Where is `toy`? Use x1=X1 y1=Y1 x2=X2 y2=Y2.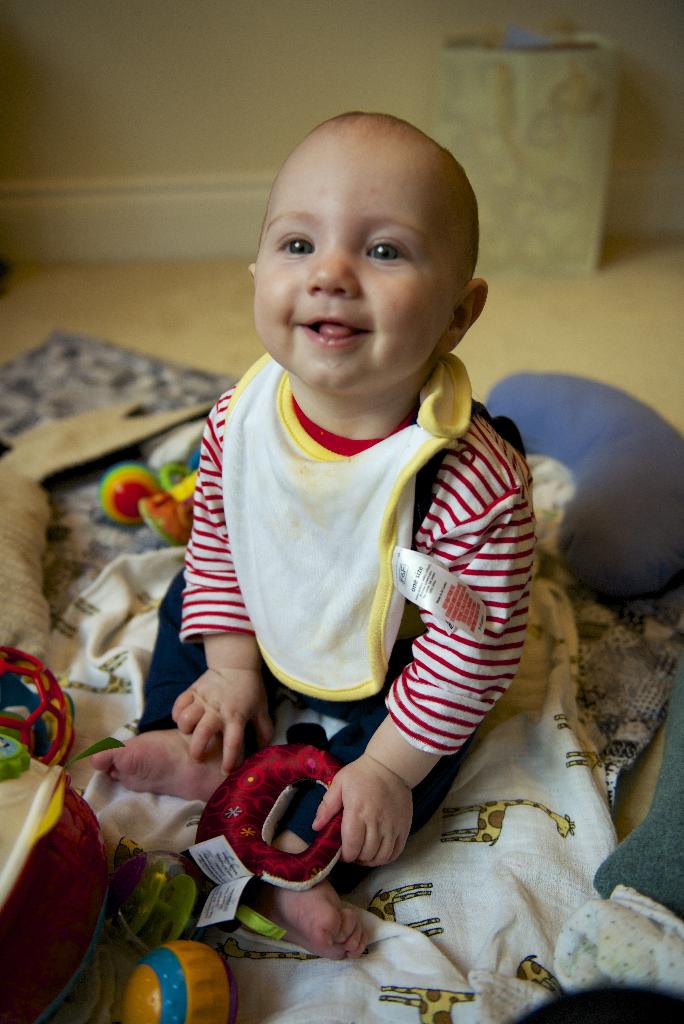
x1=0 y1=734 x2=30 y2=781.
